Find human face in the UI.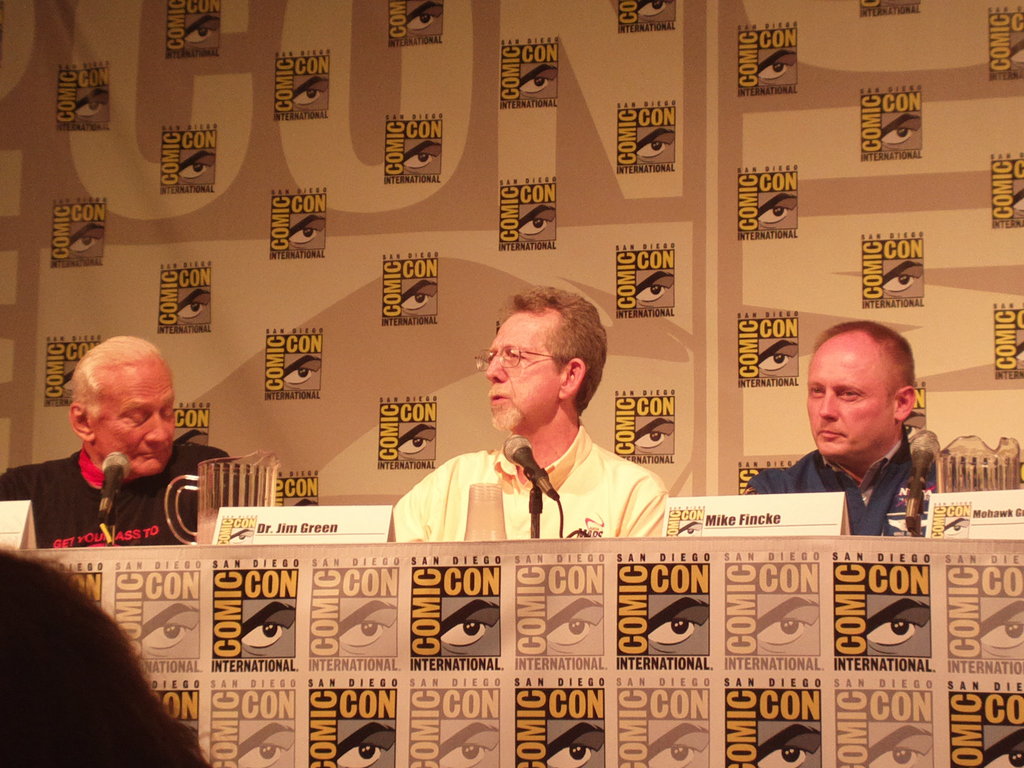
UI element at [800,336,891,460].
